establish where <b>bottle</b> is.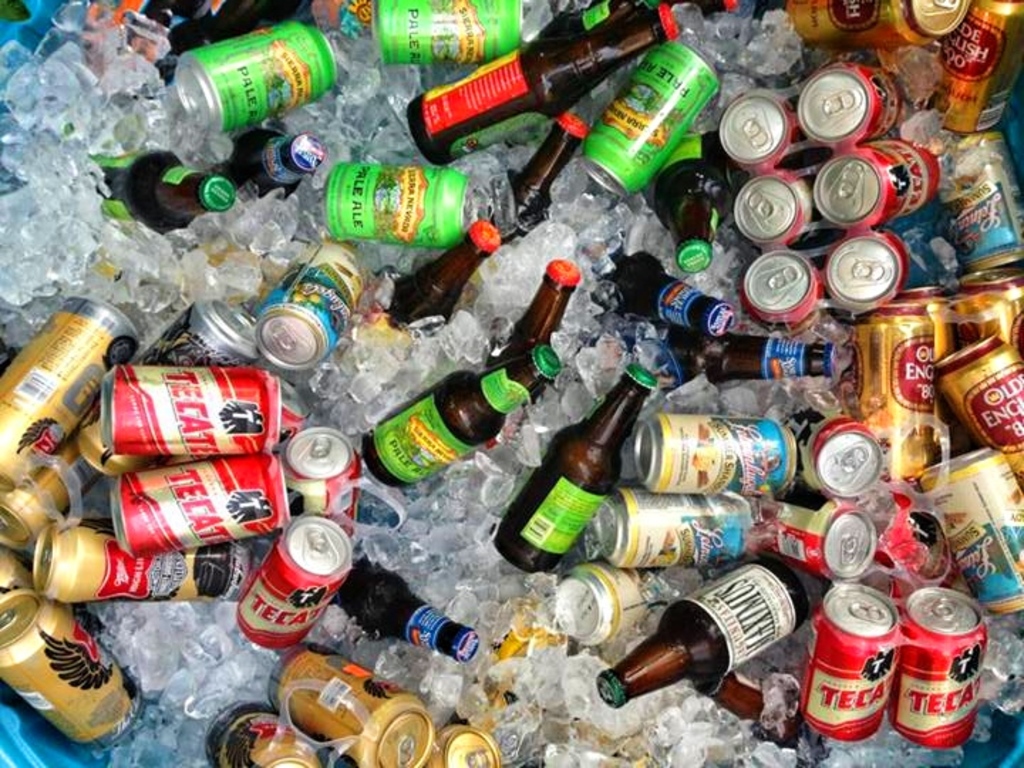
Established at 306/555/488/666.
